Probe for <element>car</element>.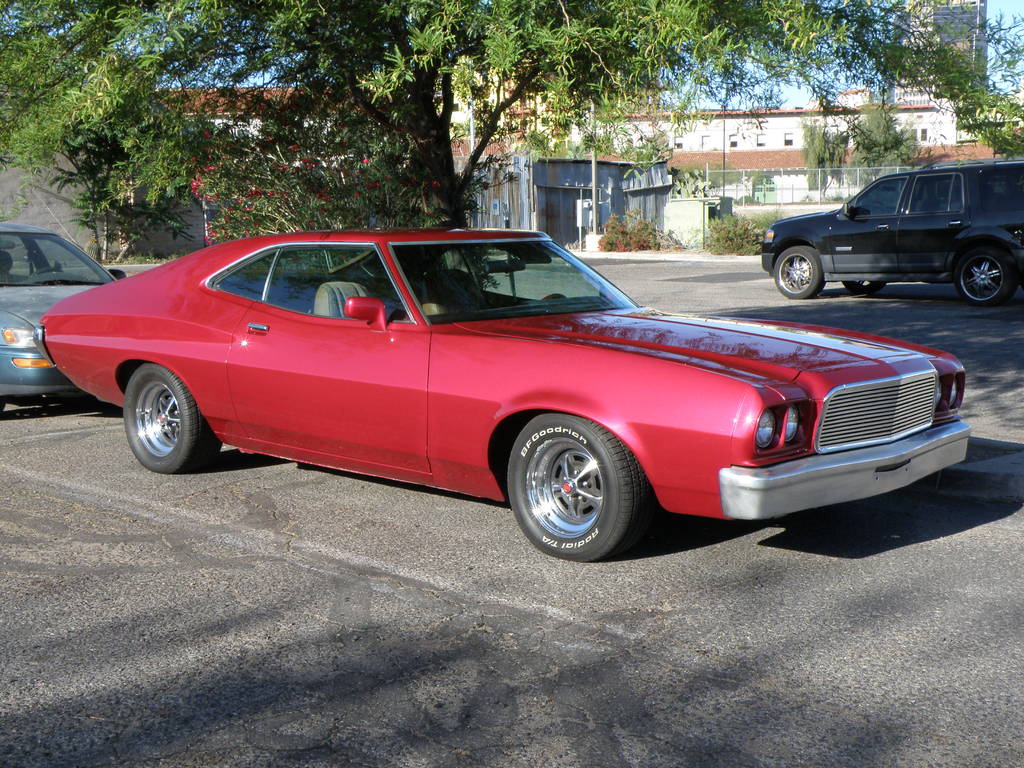
Probe result: detection(31, 224, 999, 588).
